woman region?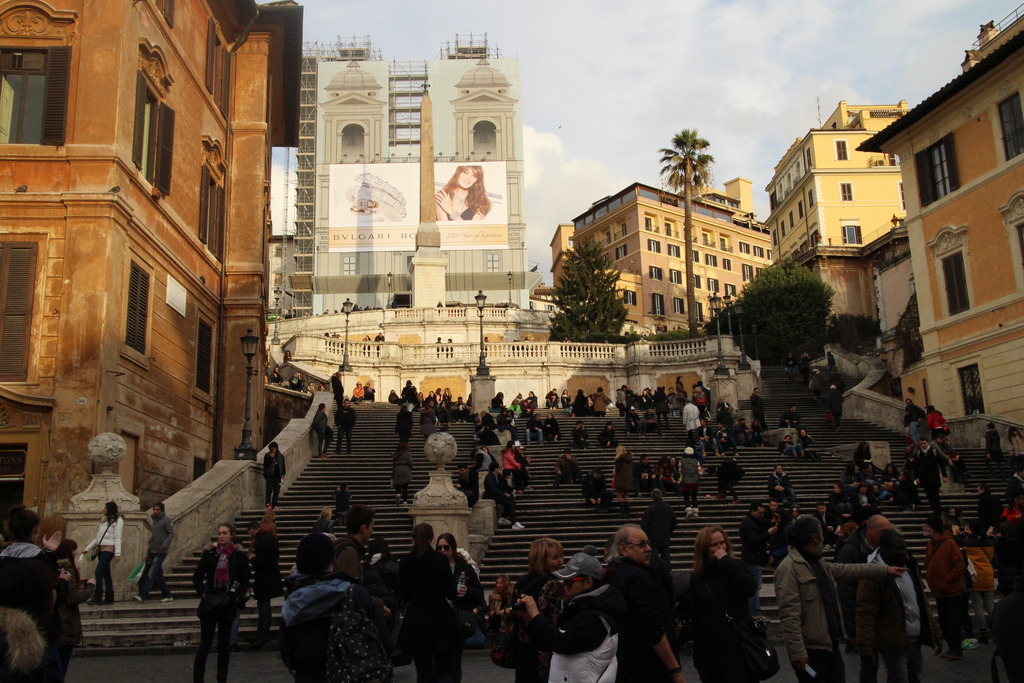
[x1=312, y1=506, x2=335, y2=534]
